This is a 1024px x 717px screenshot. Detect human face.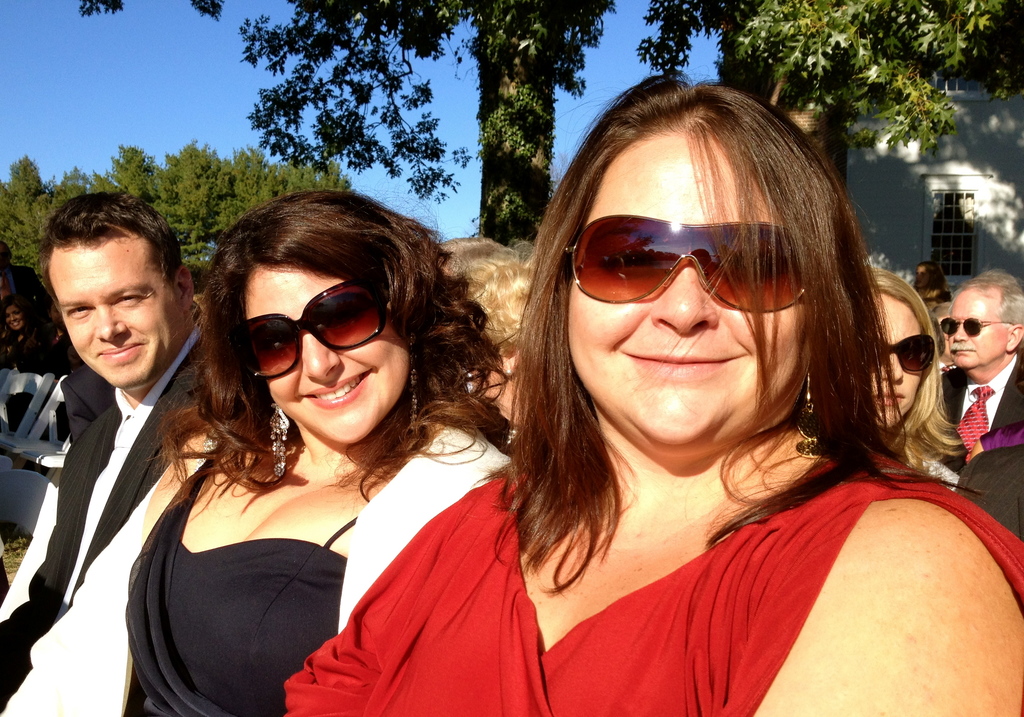
x1=868, y1=293, x2=920, y2=429.
